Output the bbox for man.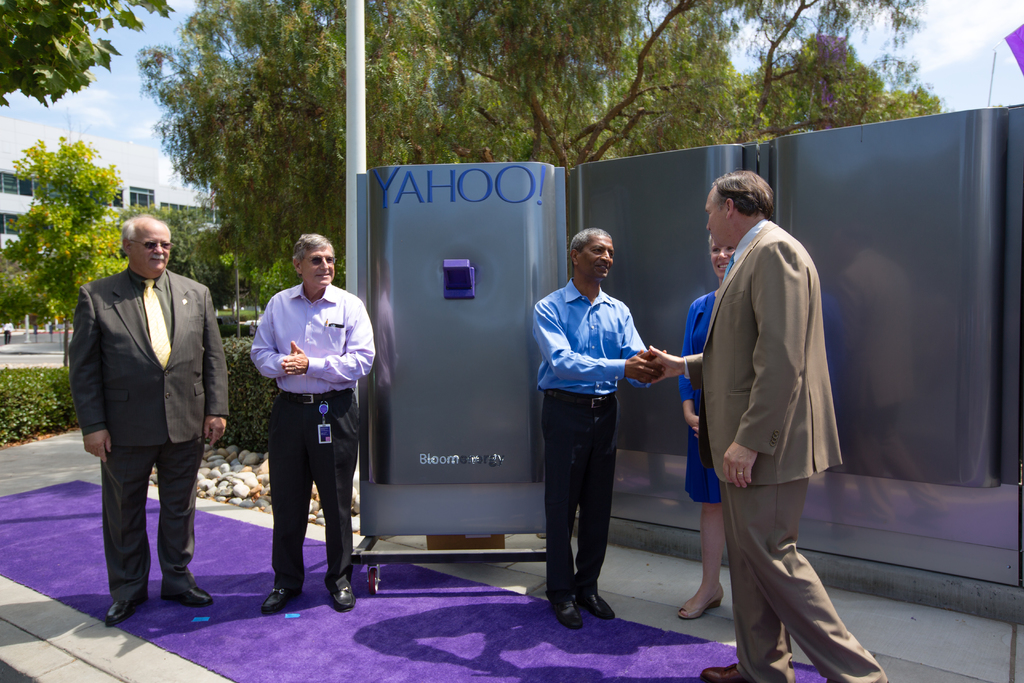
pyautogui.locateOnScreen(638, 165, 893, 682).
